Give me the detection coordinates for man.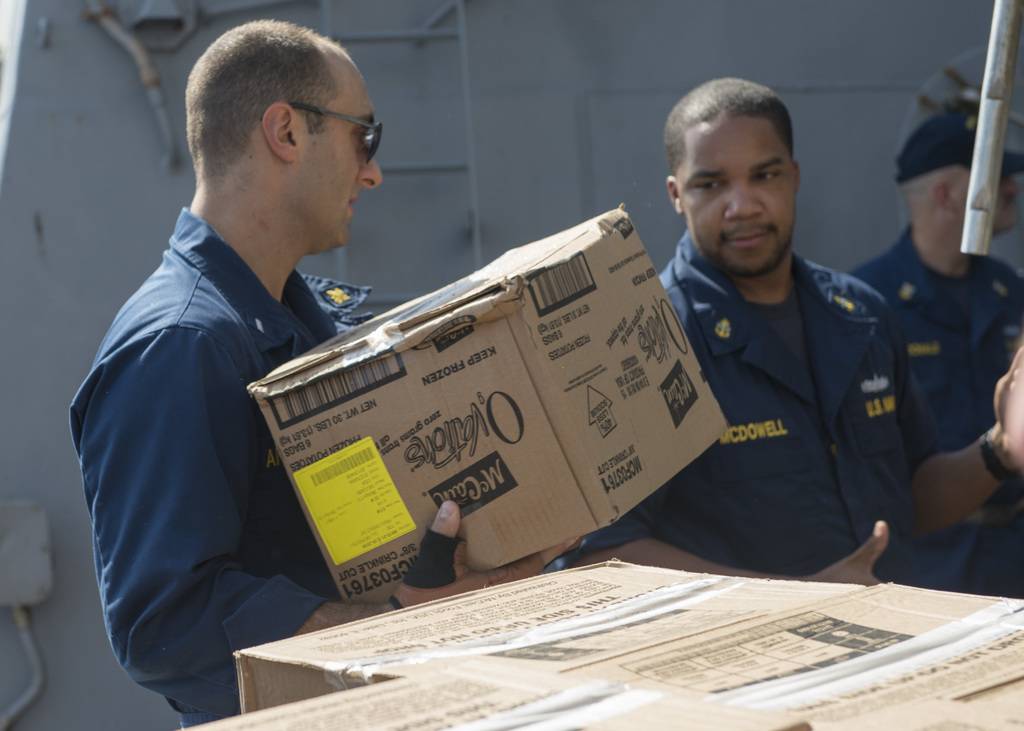
653/70/964/589.
